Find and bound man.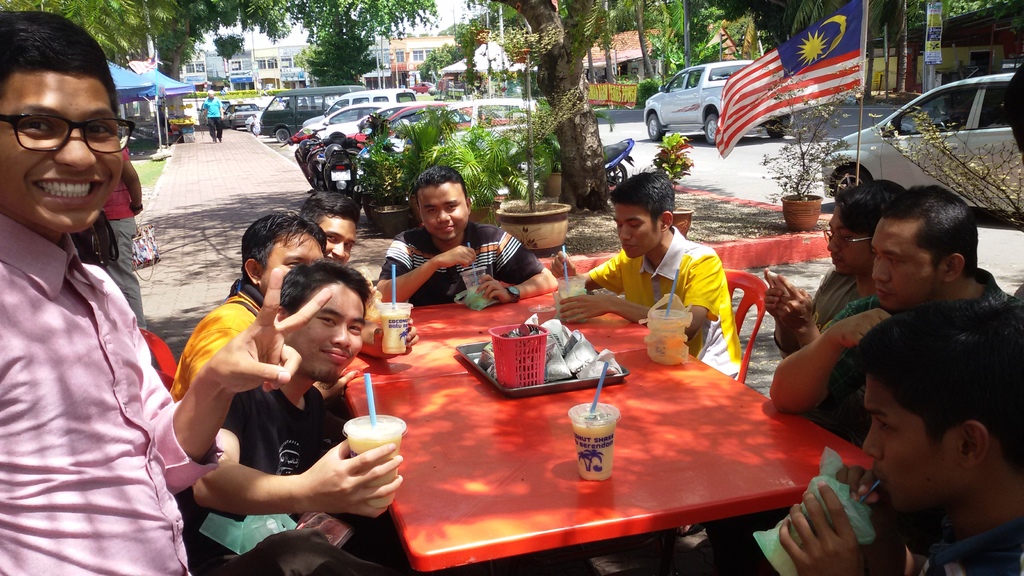
Bound: x1=0 y1=10 x2=334 y2=575.
